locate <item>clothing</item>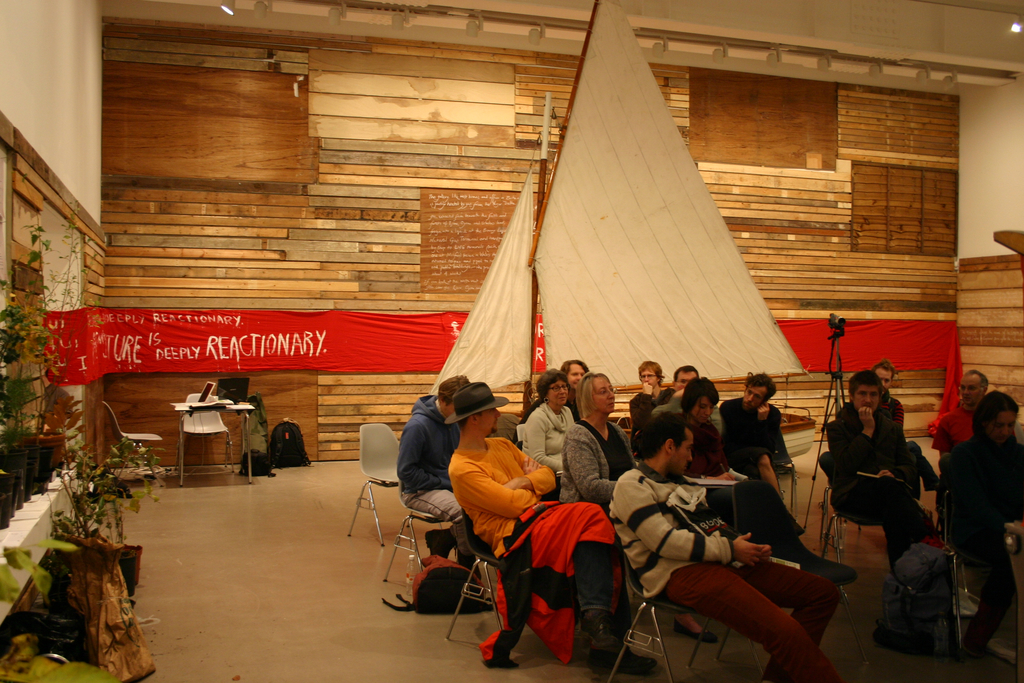
<region>500, 486, 635, 667</region>
